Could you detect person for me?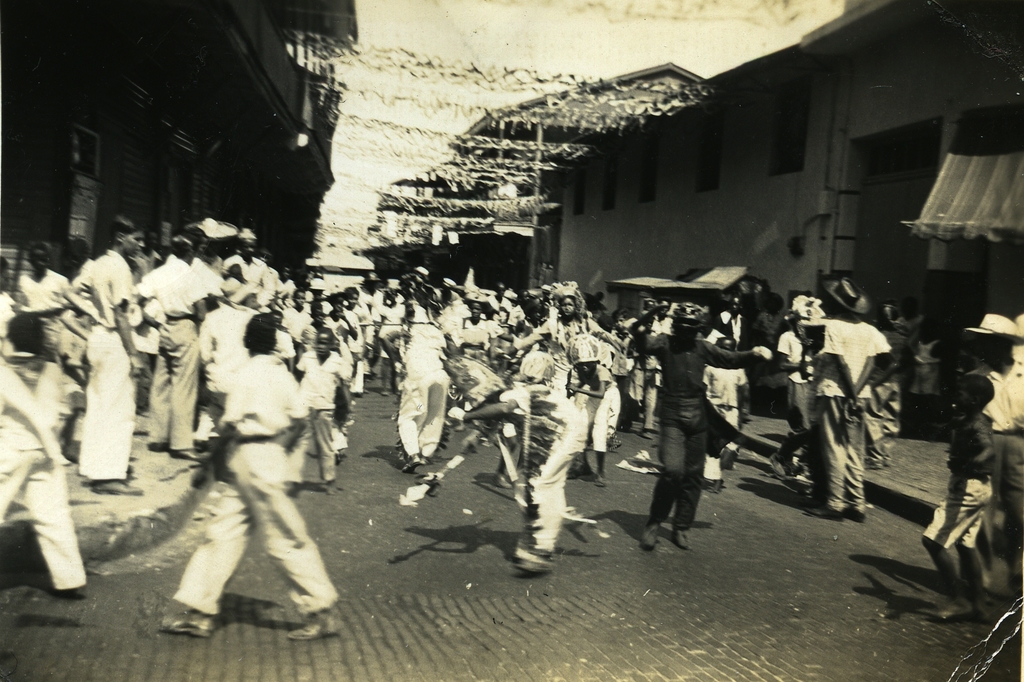
Detection result: [left=557, top=338, right=615, bottom=492].
